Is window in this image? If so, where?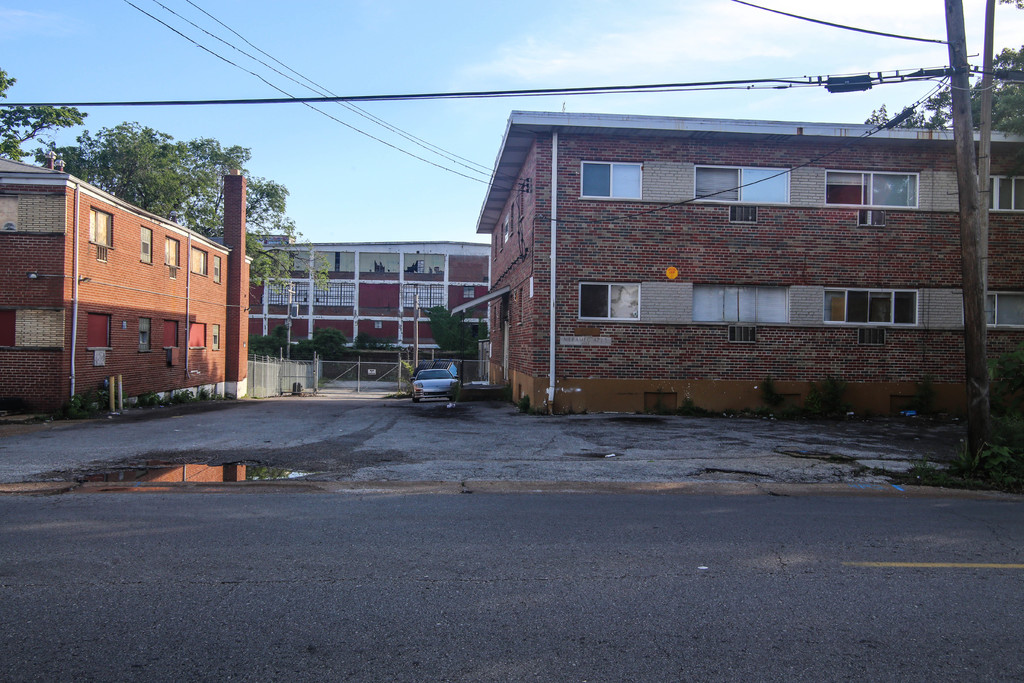
Yes, at 582/281/692/322.
